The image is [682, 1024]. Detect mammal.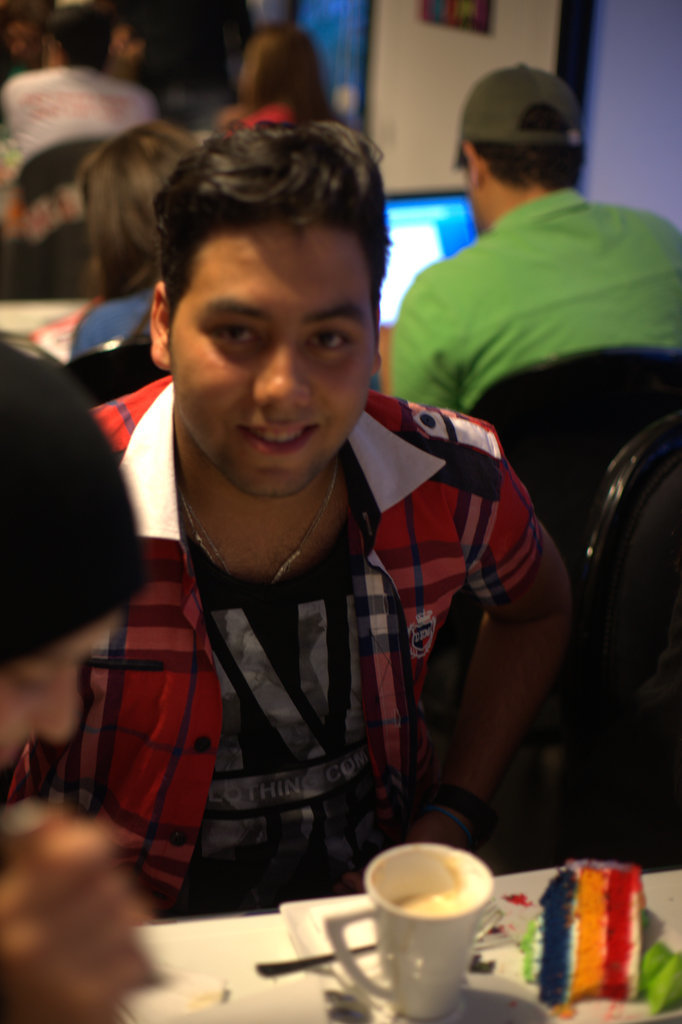
Detection: bbox=[67, 138, 574, 939].
